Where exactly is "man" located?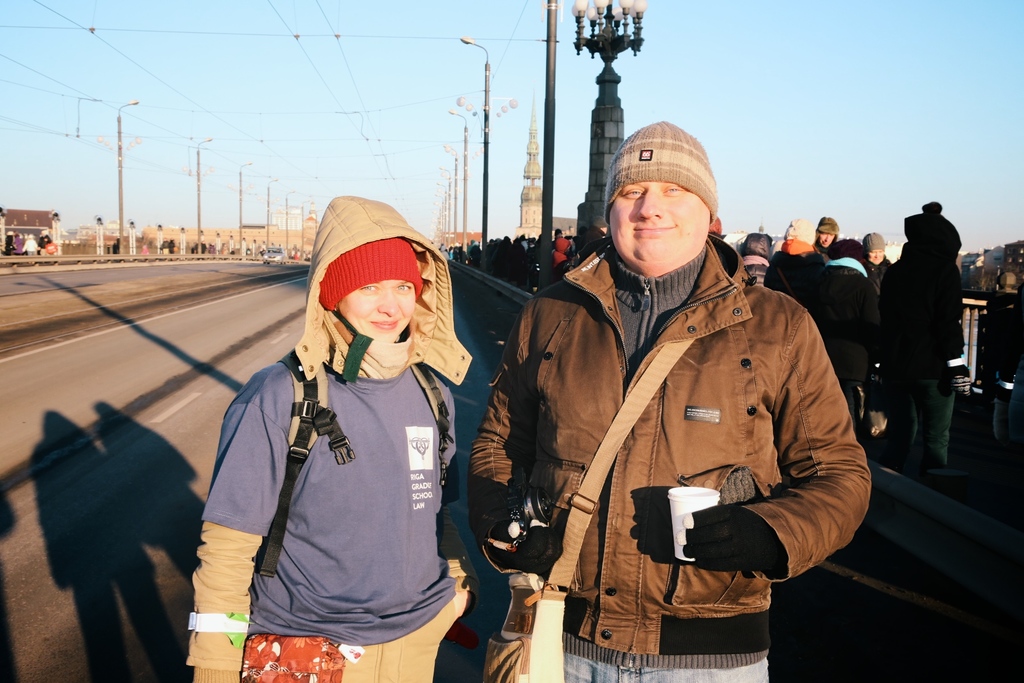
Its bounding box is 809 217 845 267.
